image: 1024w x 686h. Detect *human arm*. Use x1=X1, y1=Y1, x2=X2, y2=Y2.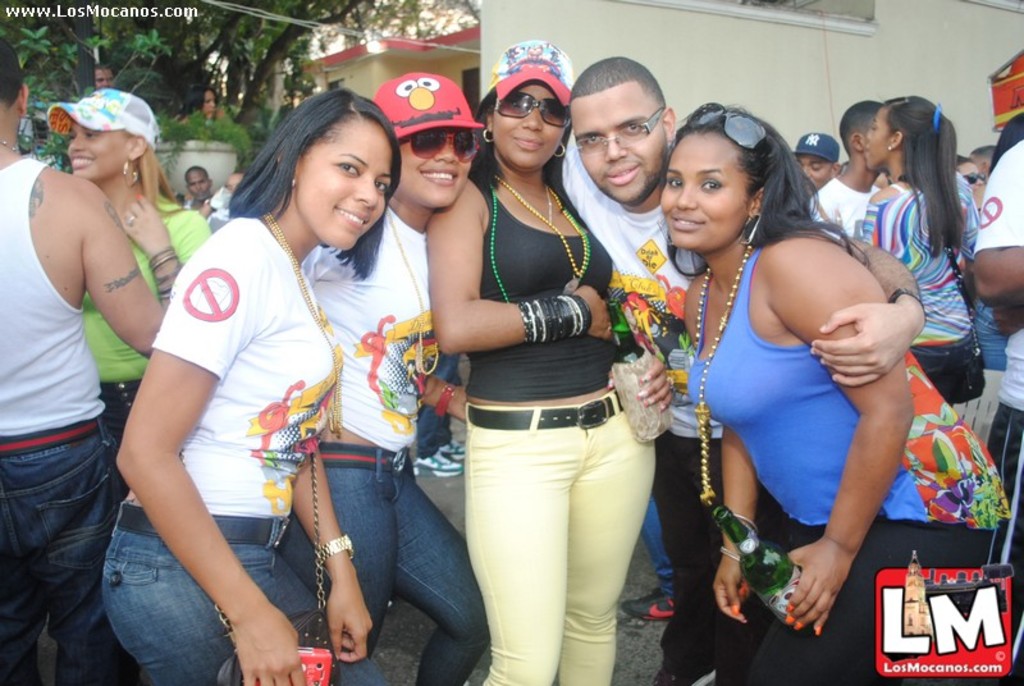
x1=123, y1=187, x2=186, y2=294.
